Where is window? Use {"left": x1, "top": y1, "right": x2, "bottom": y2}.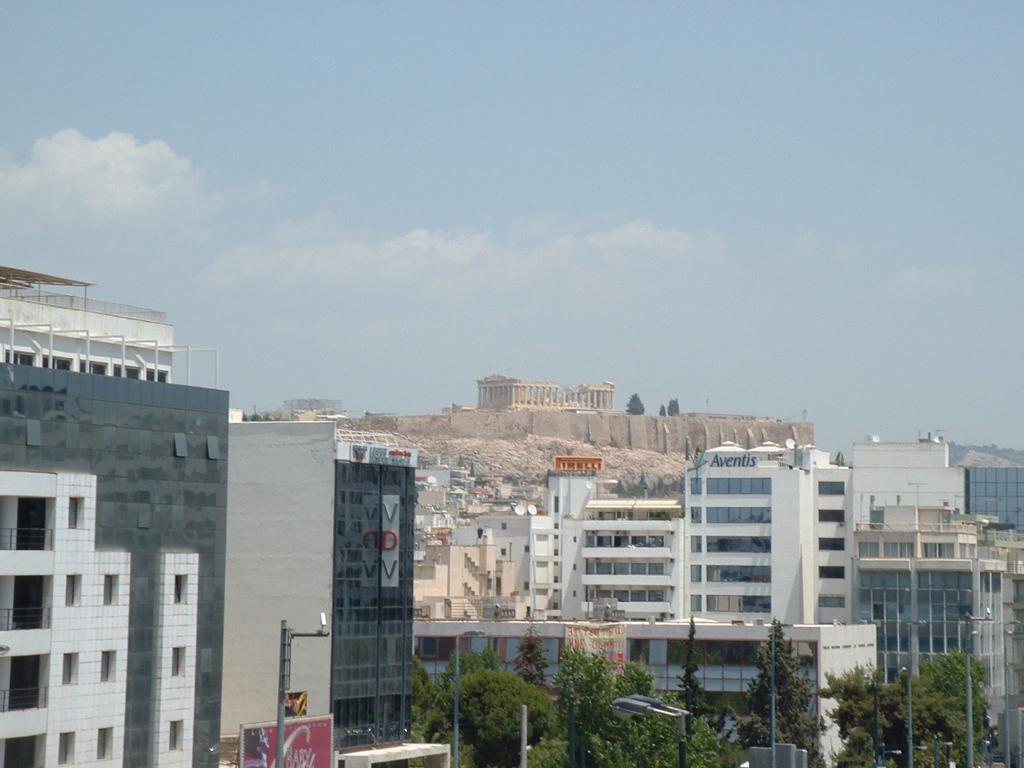
{"left": 706, "top": 476, "right": 772, "bottom": 491}.
